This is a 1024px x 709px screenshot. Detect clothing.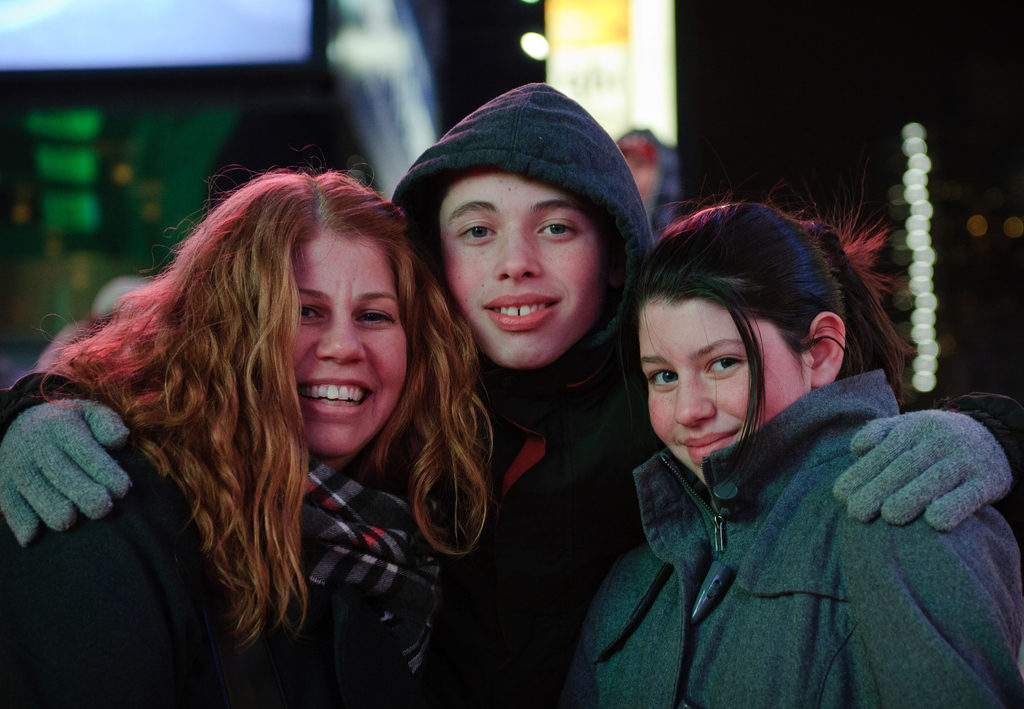
(x1=554, y1=365, x2=1023, y2=708).
